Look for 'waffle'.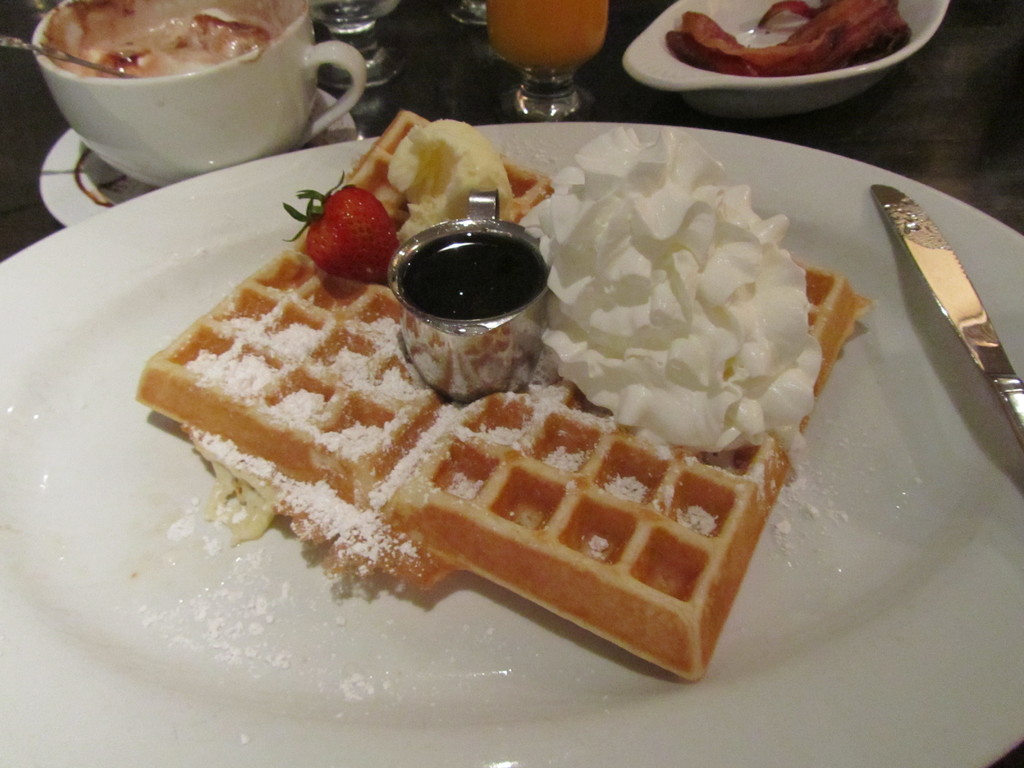
Found: box(135, 106, 870, 681).
